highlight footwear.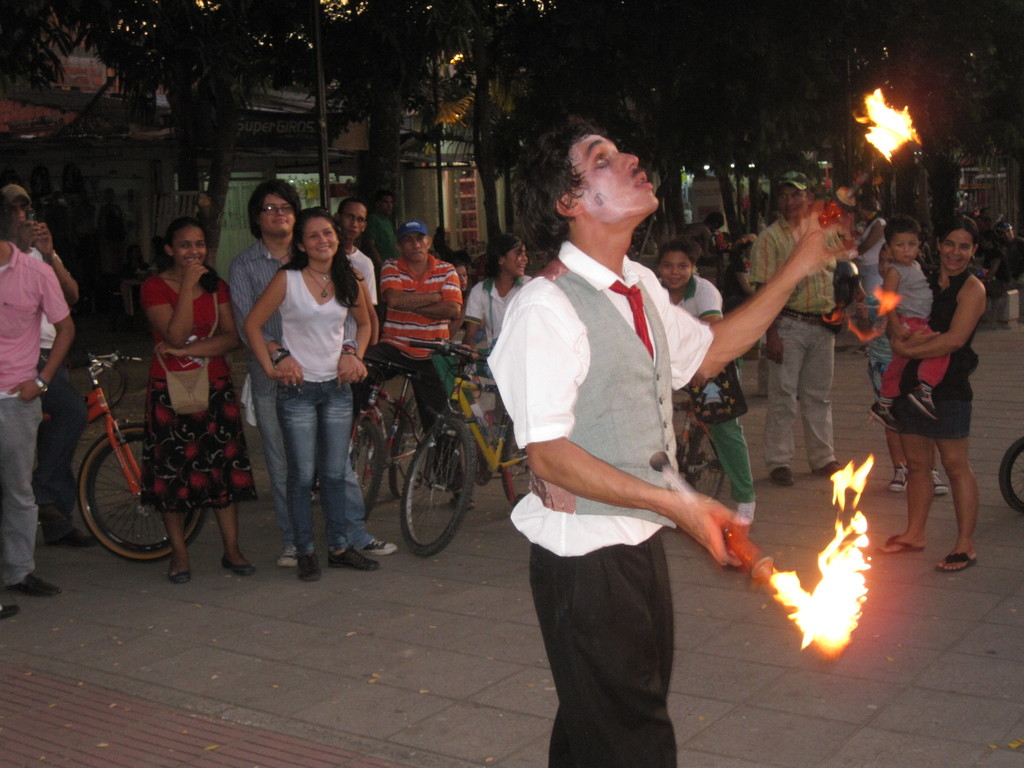
Highlighted region: {"x1": 51, "y1": 529, "x2": 97, "y2": 547}.
